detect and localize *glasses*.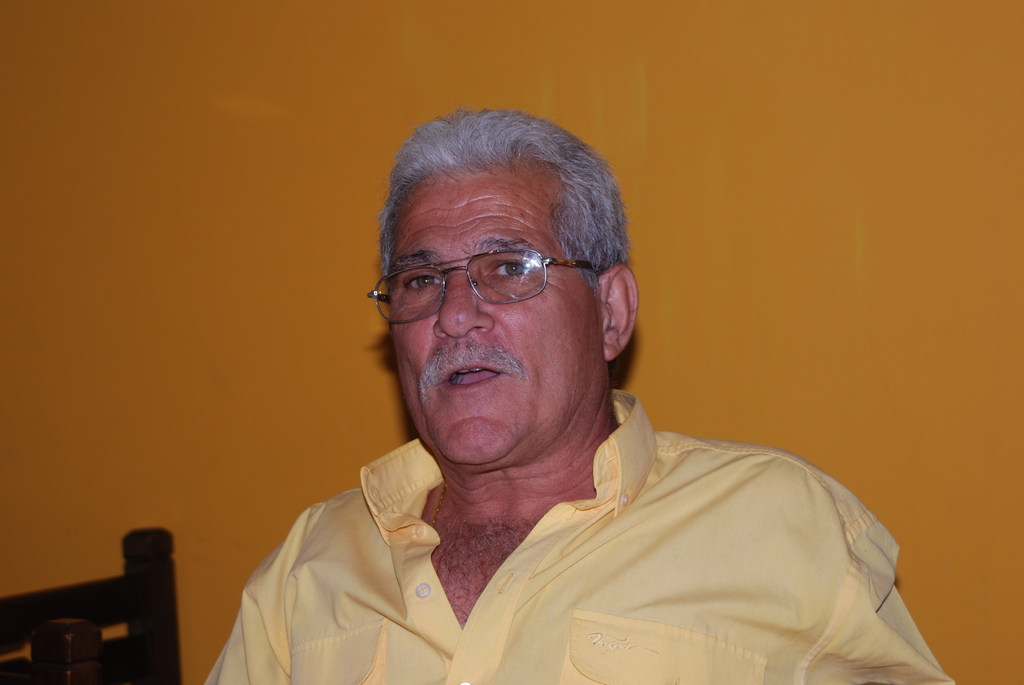
Localized at box=[369, 235, 603, 317].
